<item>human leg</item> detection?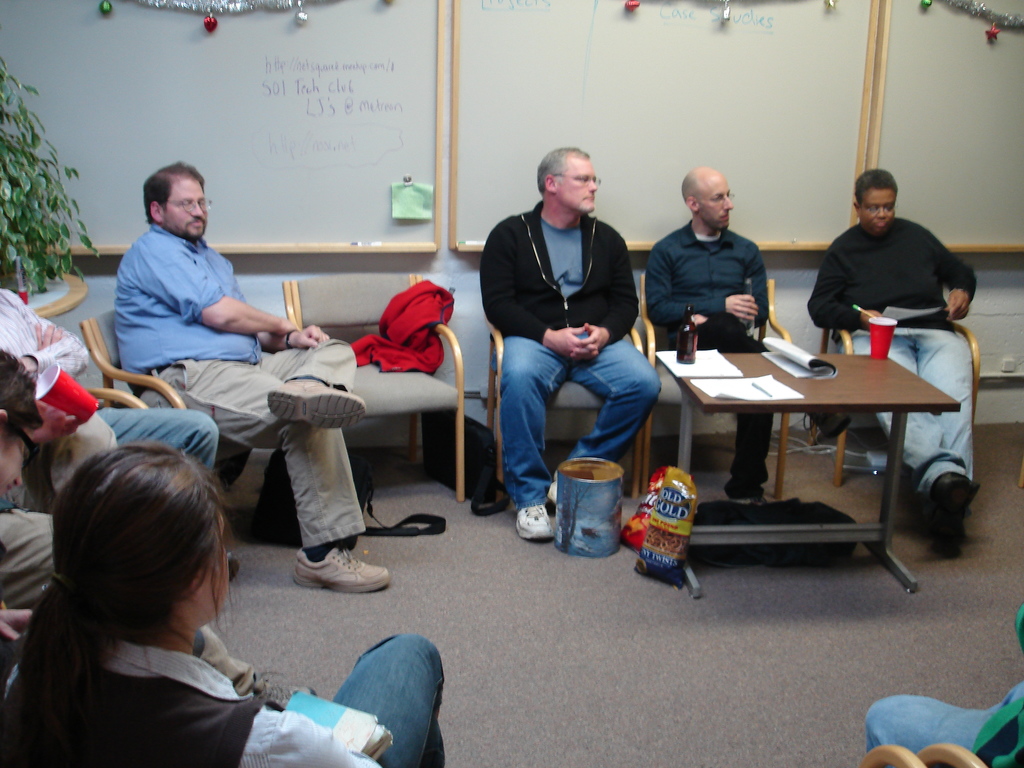
l=96, t=405, r=220, b=471
